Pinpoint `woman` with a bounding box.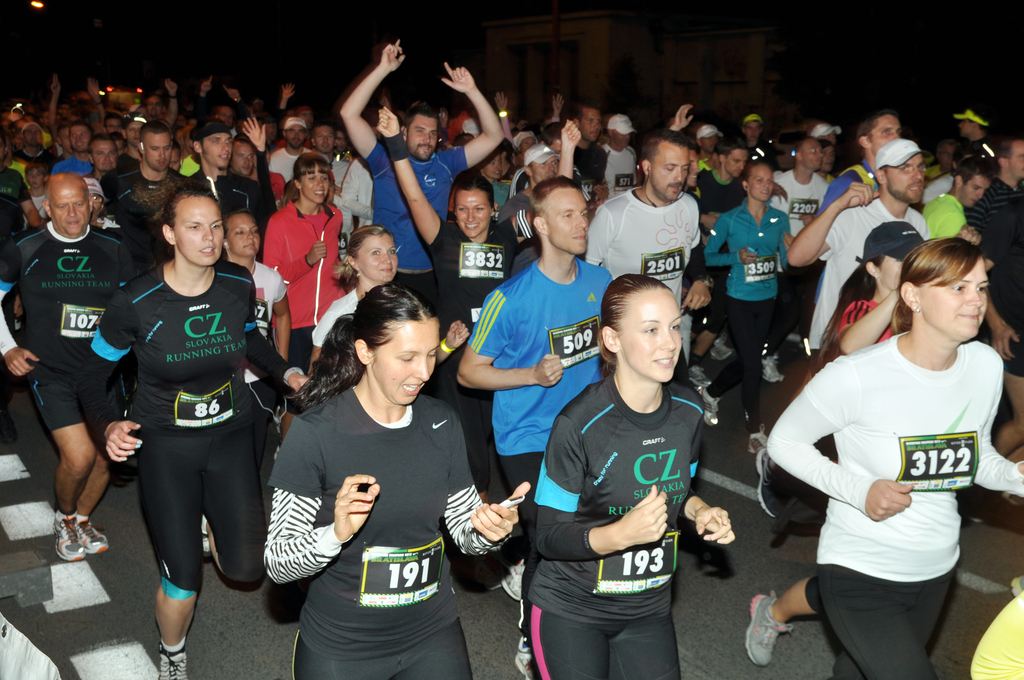
758,243,1018,679.
